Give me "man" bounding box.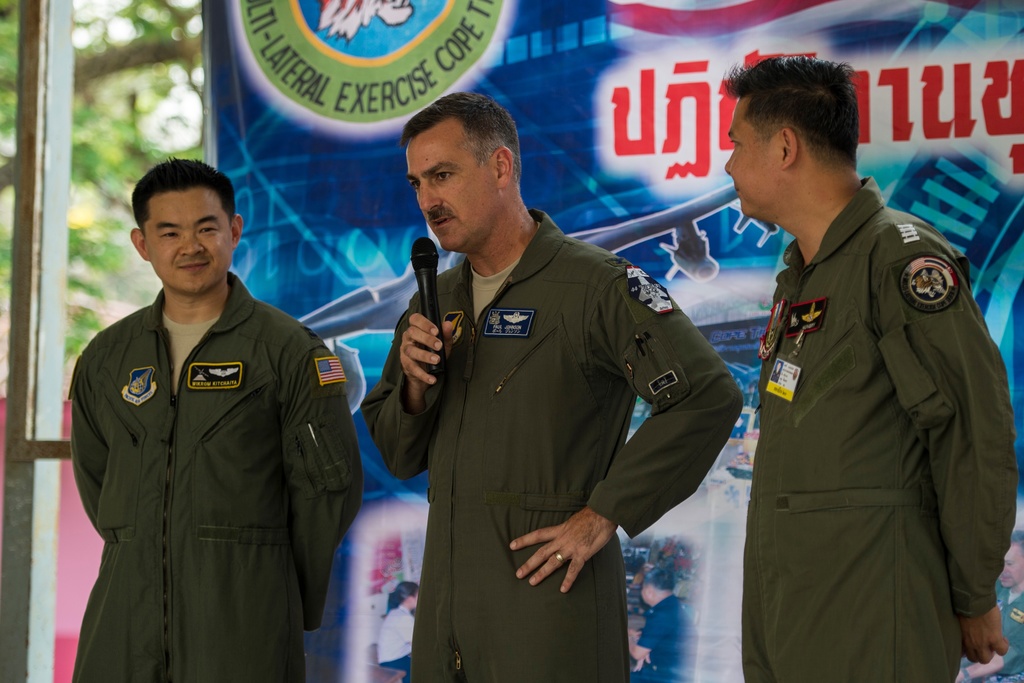
[x1=721, y1=53, x2=1016, y2=682].
